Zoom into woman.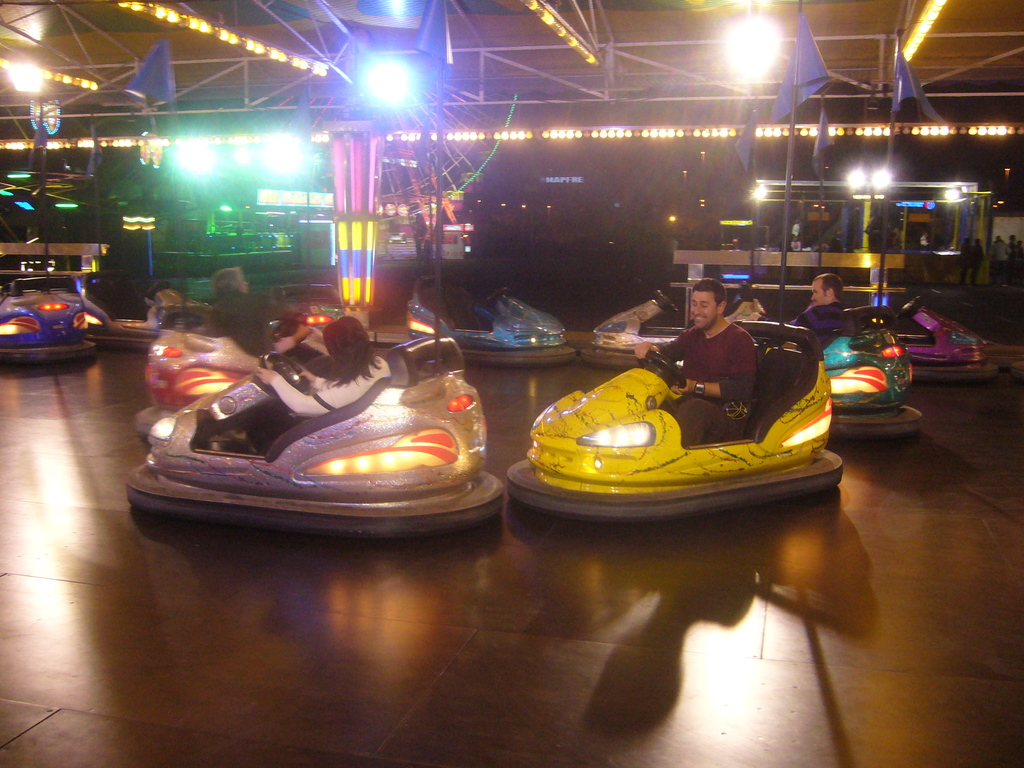
Zoom target: 250:316:392:459.
